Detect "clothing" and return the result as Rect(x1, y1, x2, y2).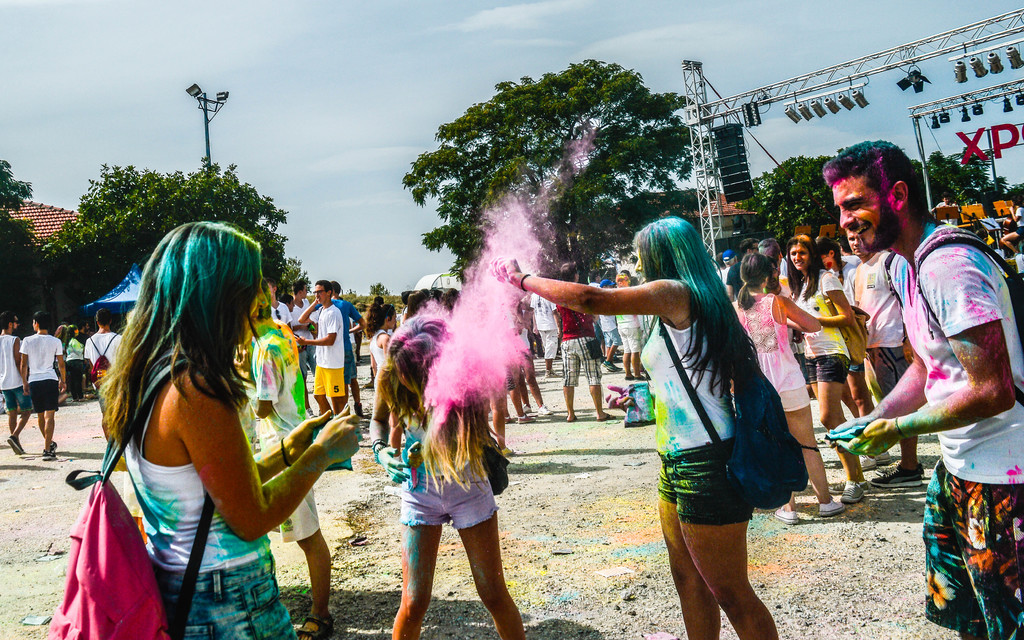
Rect(413, 307, 433, 317).
